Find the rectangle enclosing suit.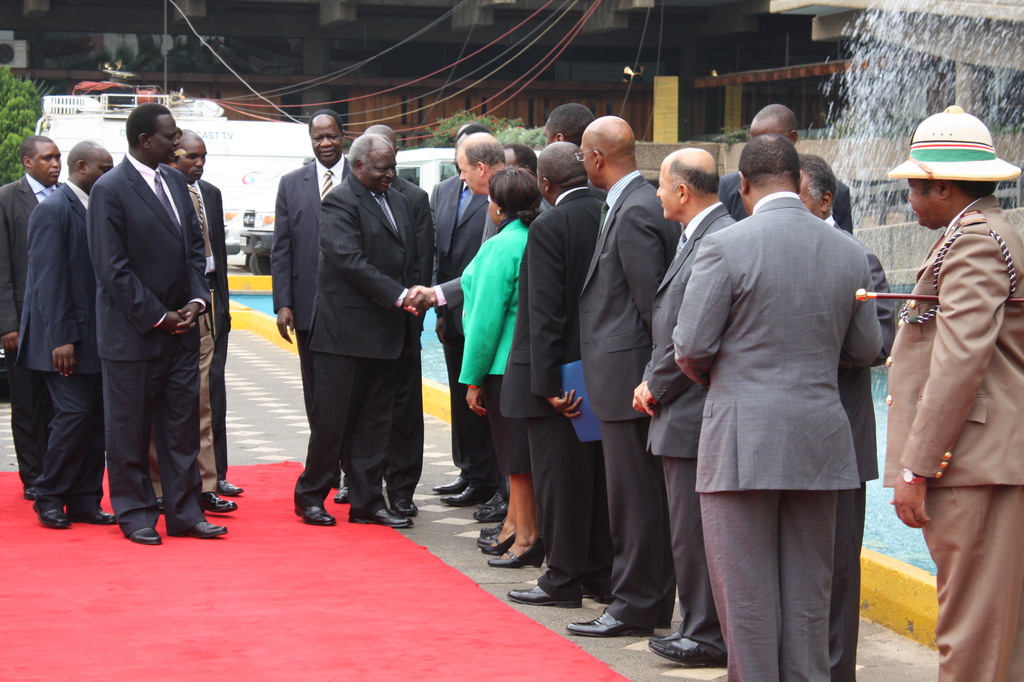
(190,178,231,481).
